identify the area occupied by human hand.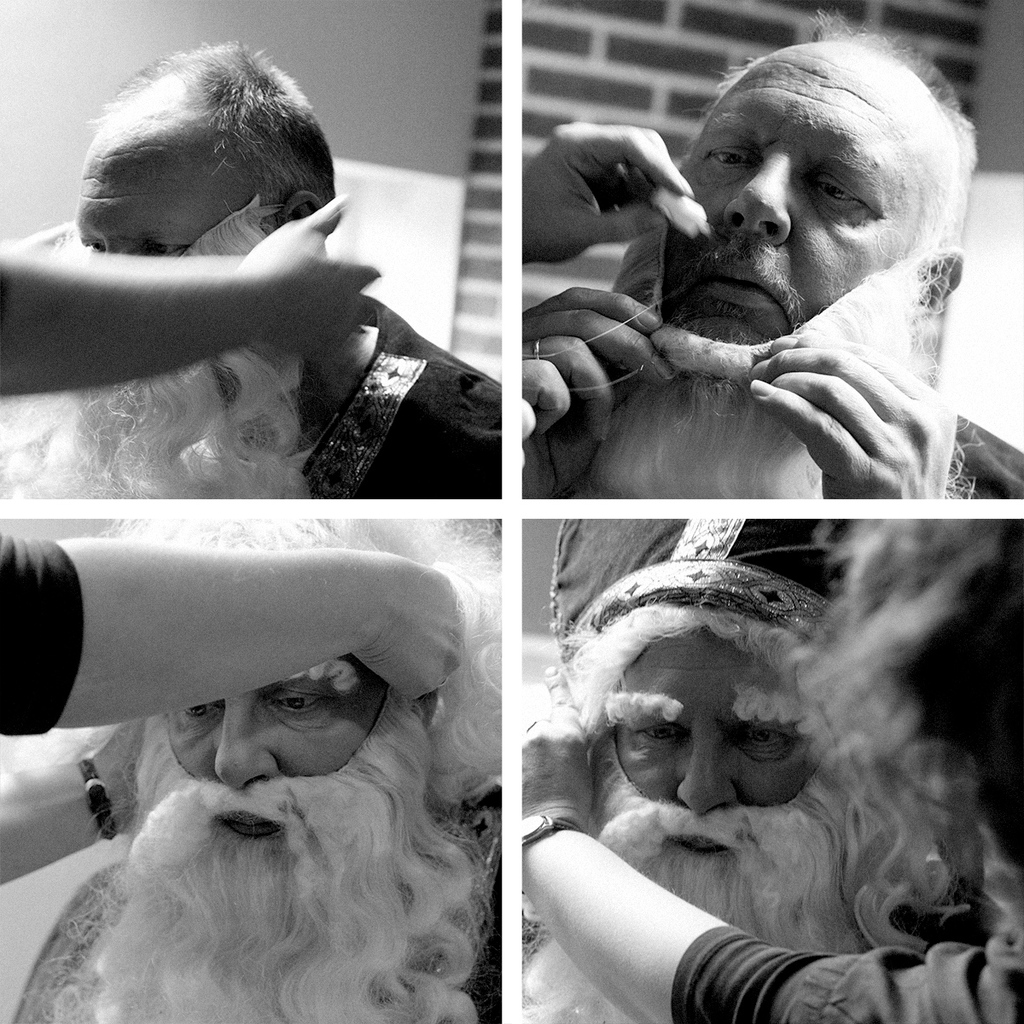
Area: pyautogui.locateOnScreen(521, 285, 664, 444).
